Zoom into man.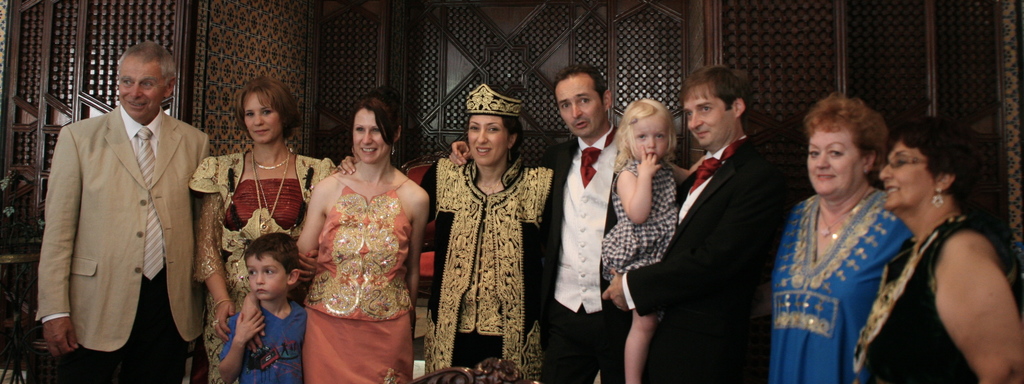
Zoom target: x1=446 y1=60 x2=628 y2=383.
